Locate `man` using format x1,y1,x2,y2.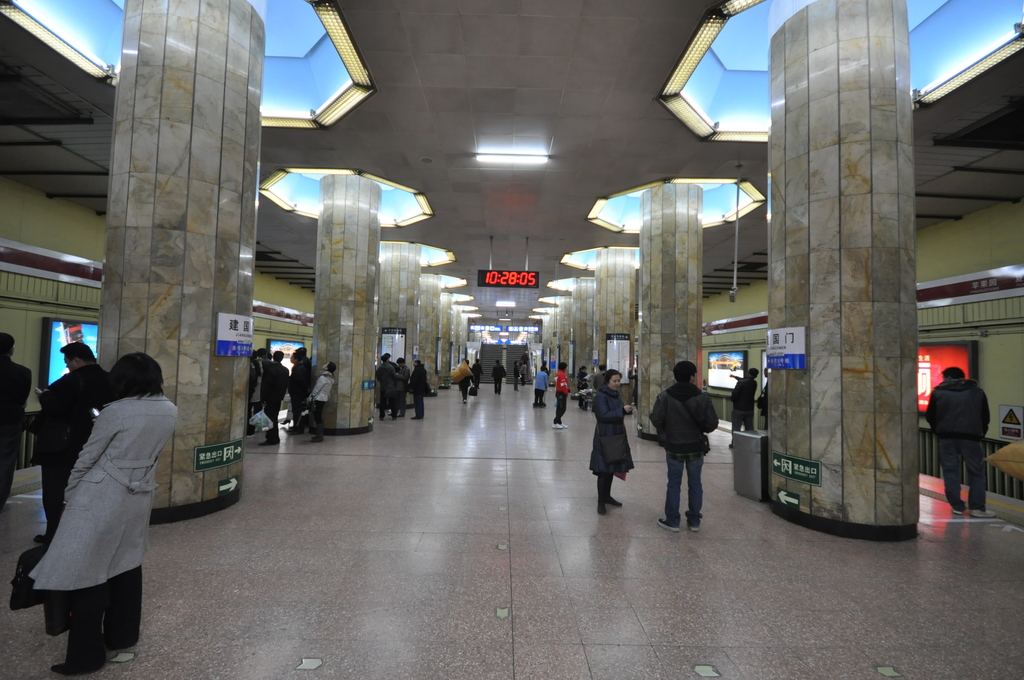
408,359,429,421.
